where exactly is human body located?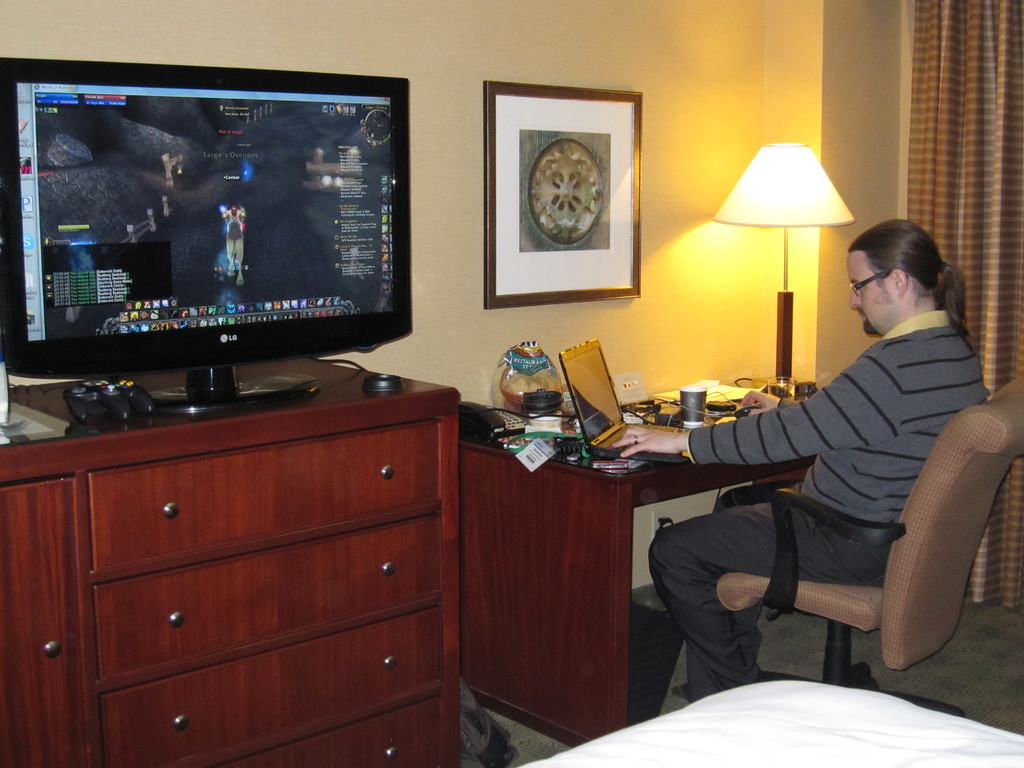
Its bounding box is (223,211,246,285).
